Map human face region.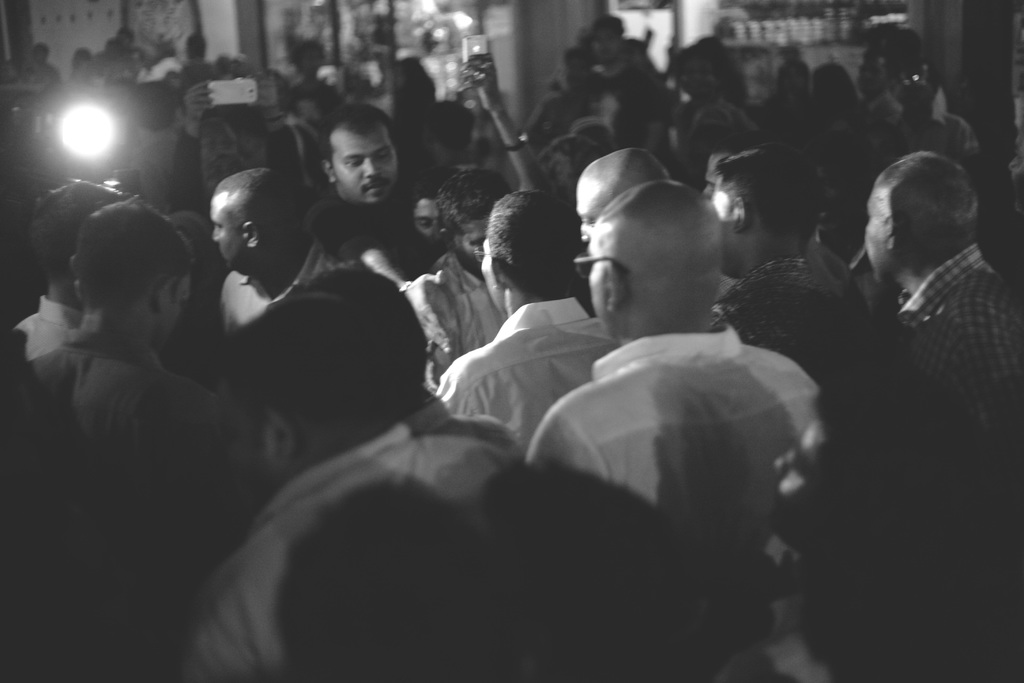
Mapped to locate(862, 190, 885, 279).
